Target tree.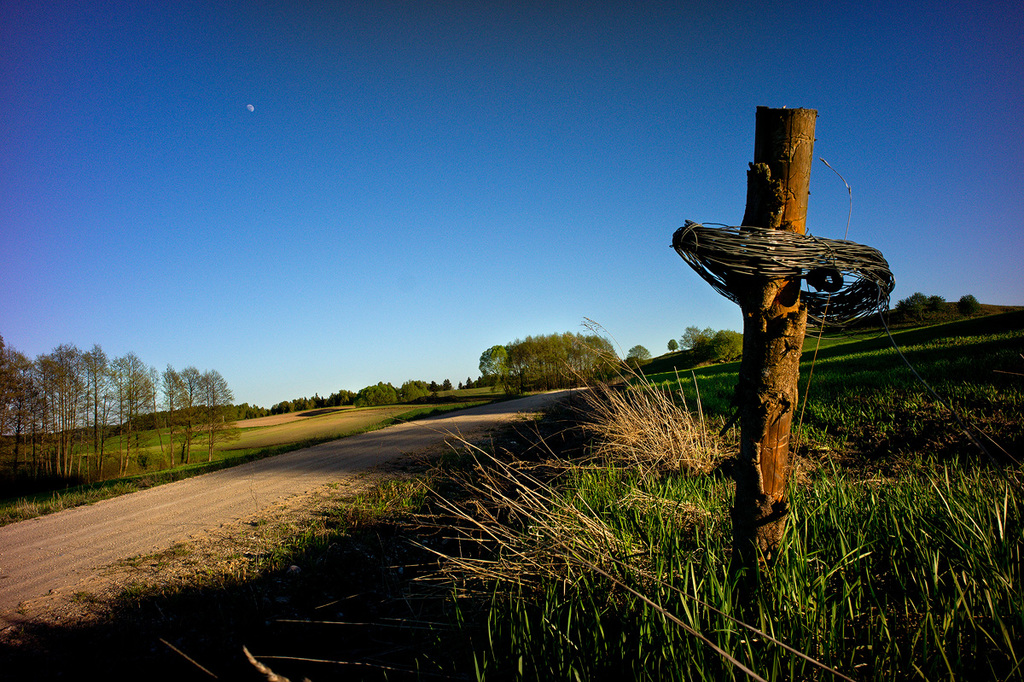
Target region: rect(888, 289, 984, 323).
